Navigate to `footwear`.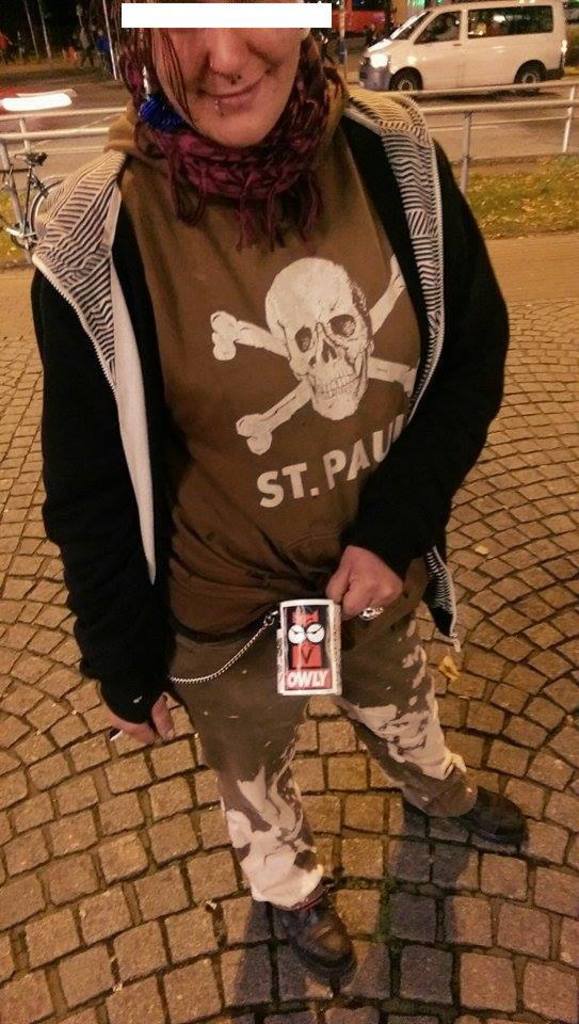
Navigation target: <box>453,789,538,848</box>.
